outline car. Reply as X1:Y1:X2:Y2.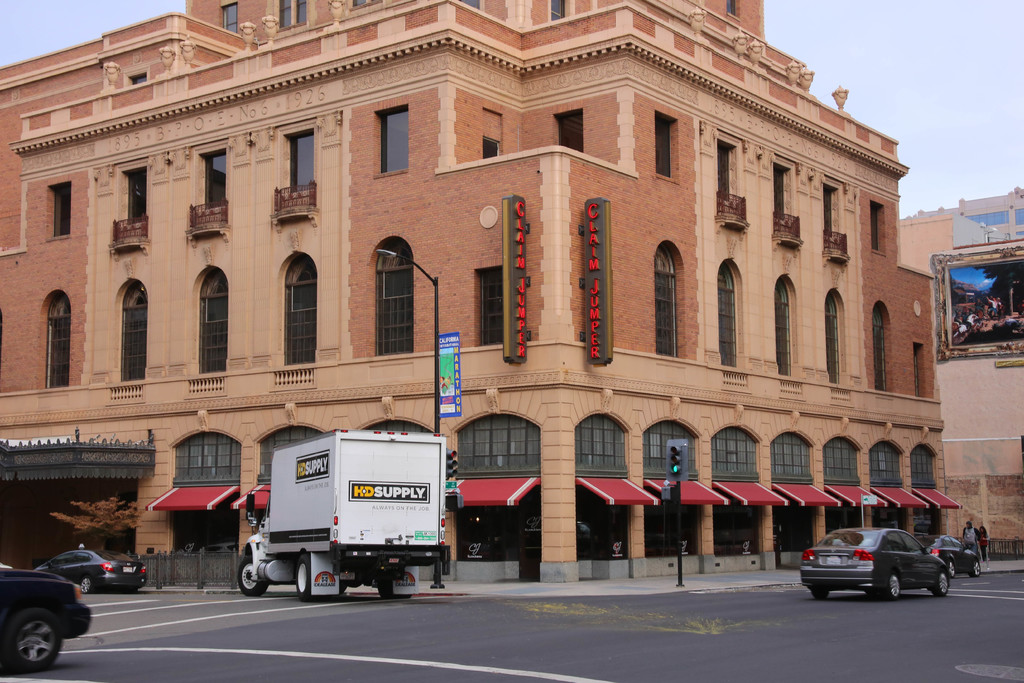
920:529:988:577.
